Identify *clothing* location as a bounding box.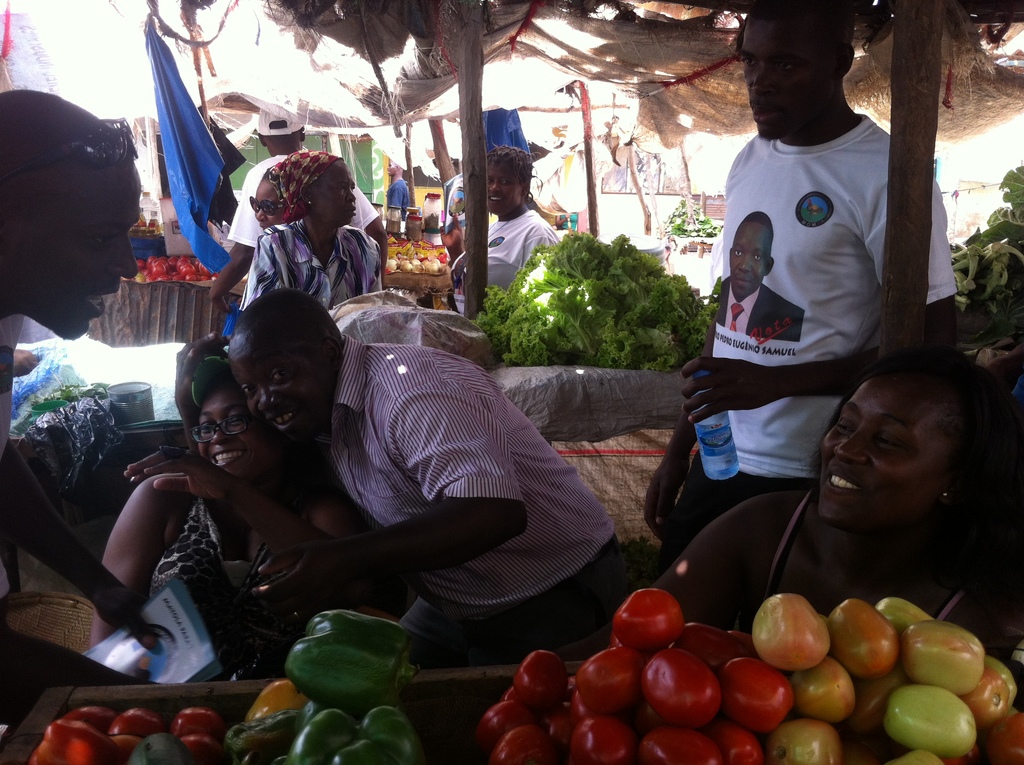
<region>328, 344, 616, 658</region>.
